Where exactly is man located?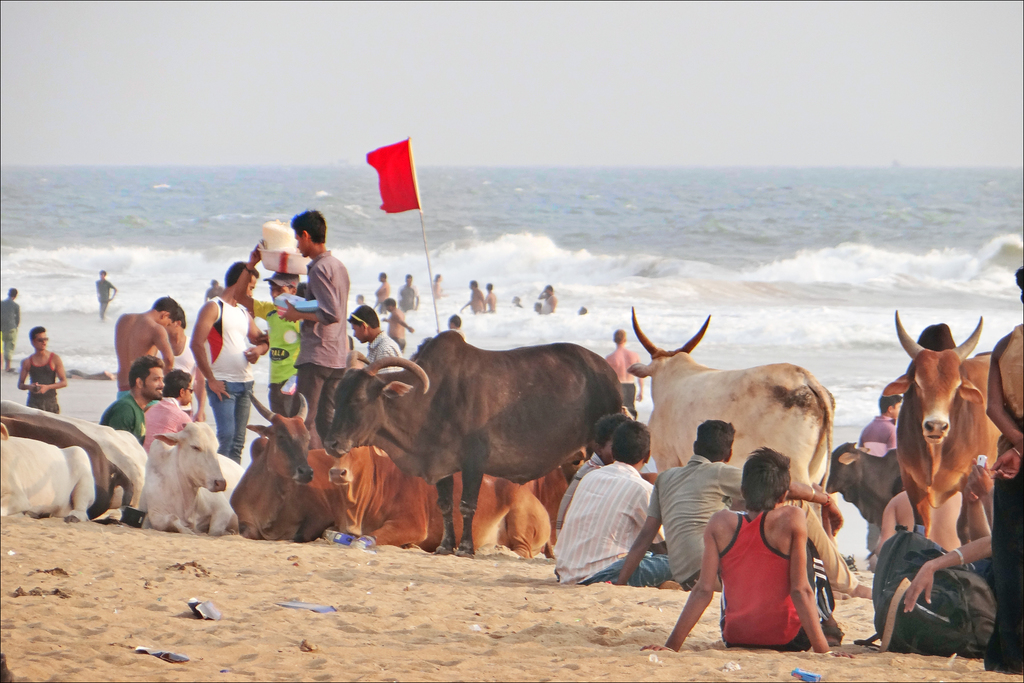
Its bounding box is locate(344, 305, 413, 381).
